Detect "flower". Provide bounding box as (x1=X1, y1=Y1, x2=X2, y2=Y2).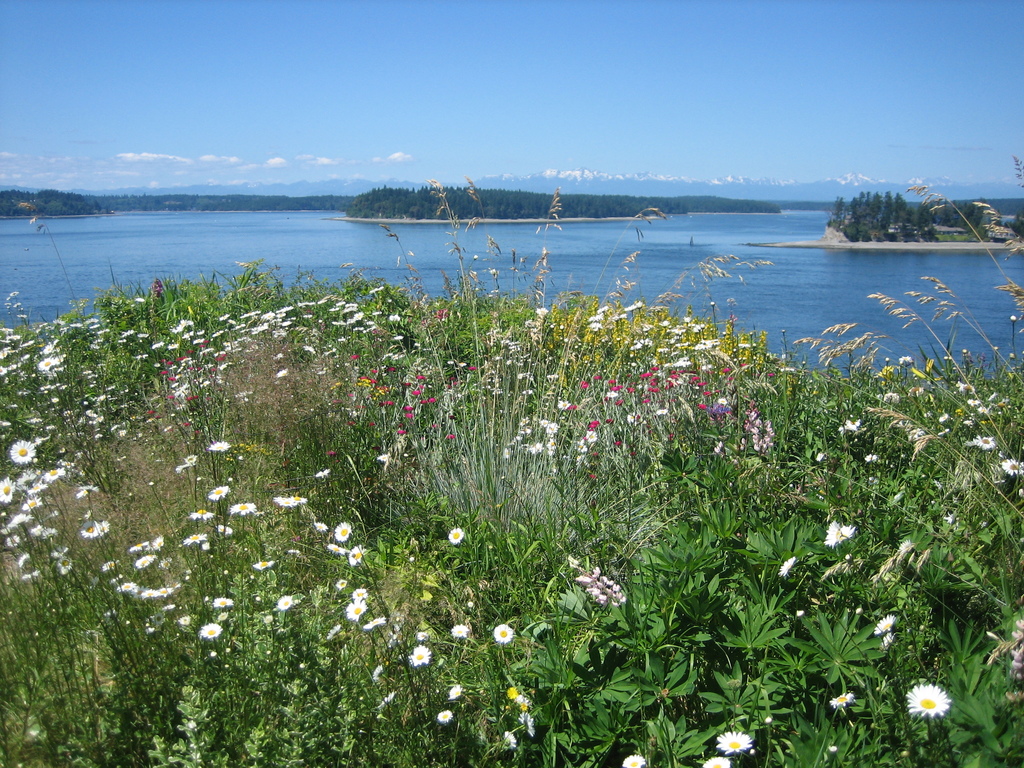
(x1=276, y1=591, x2=292, y2=613).
